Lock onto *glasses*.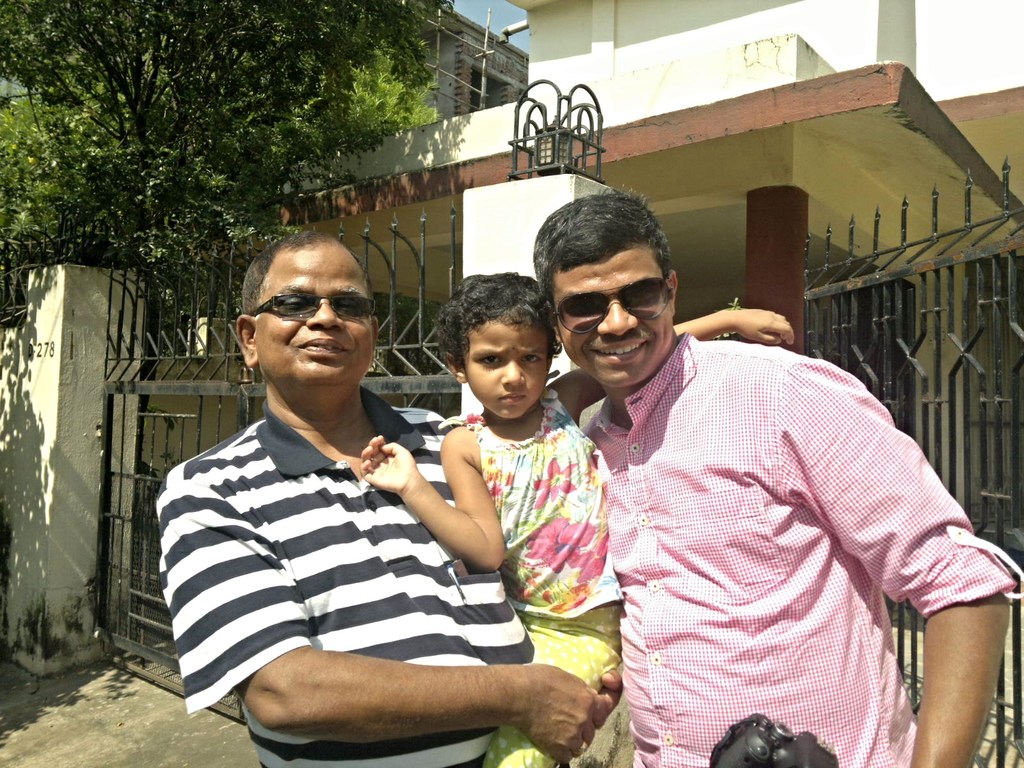
Locked: bbox(243, 276, 372, 346).
